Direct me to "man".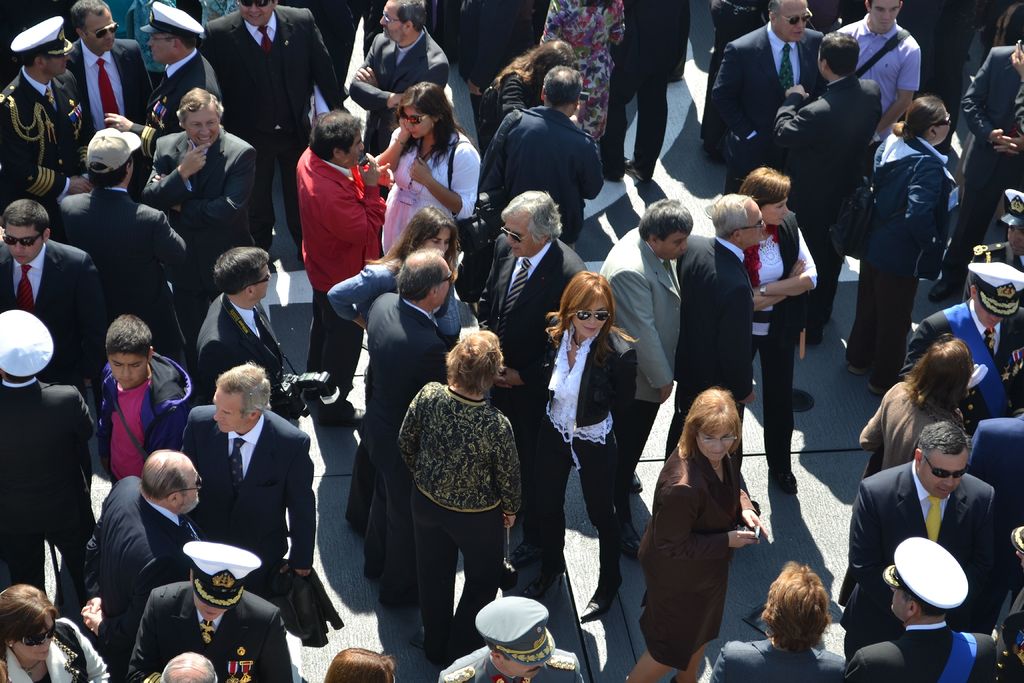
Direction: 661,201,765,457.
